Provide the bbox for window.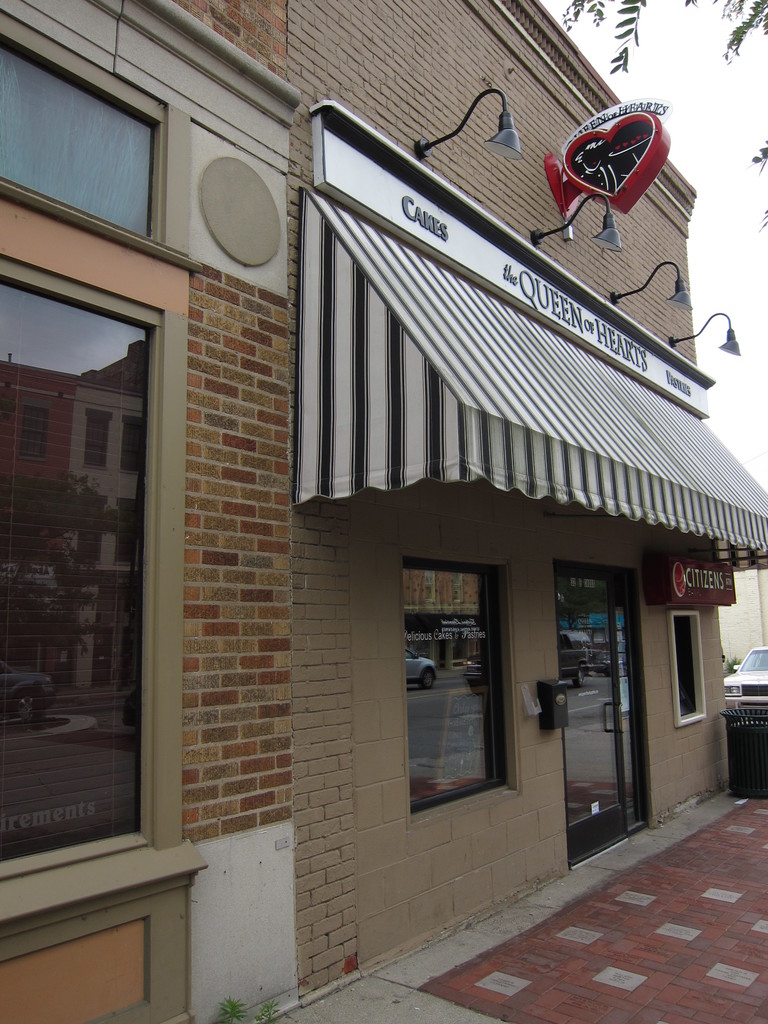
{"left": 668, "top": 611, "right": 708, "bottom": 728}.
